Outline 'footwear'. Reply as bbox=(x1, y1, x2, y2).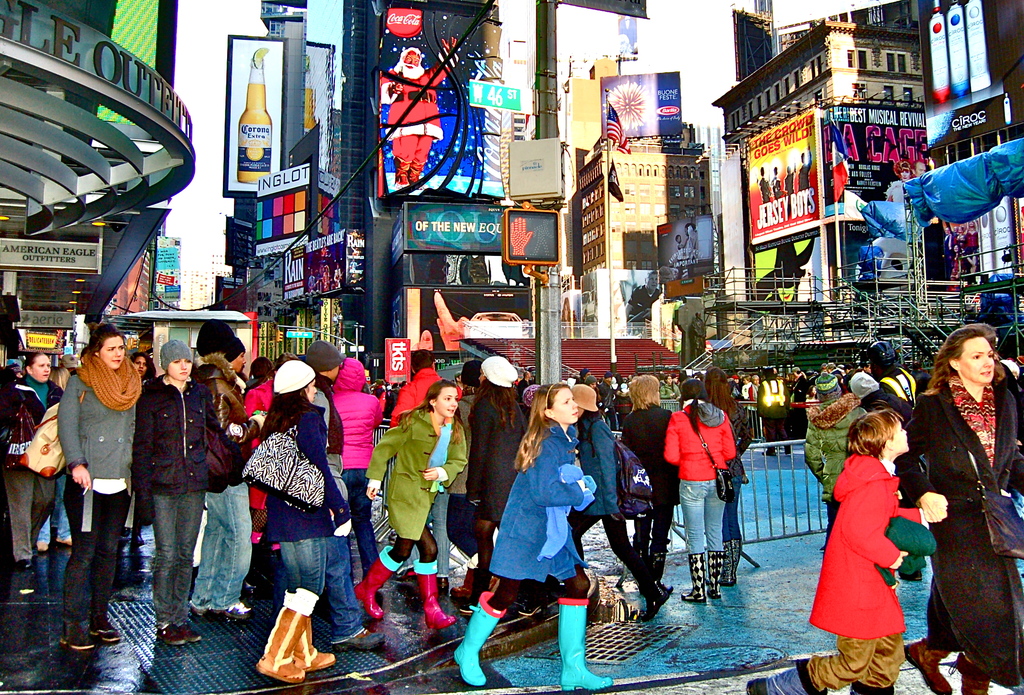
bbox=(304, 619, 340, 671).
